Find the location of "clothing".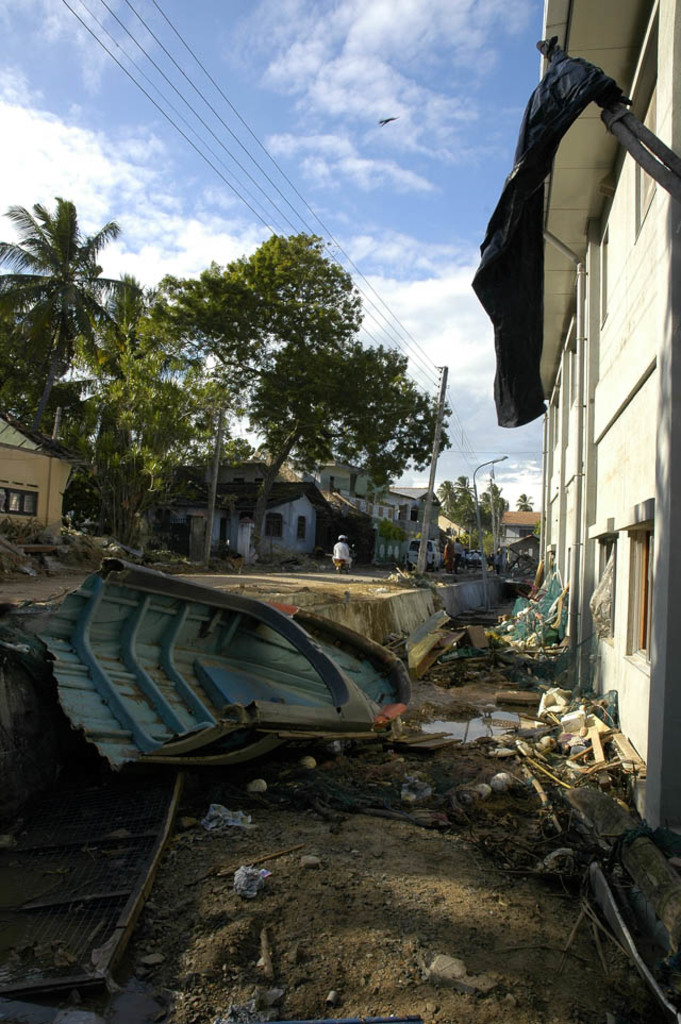
Location: detection(328, 539, 351, 567).
